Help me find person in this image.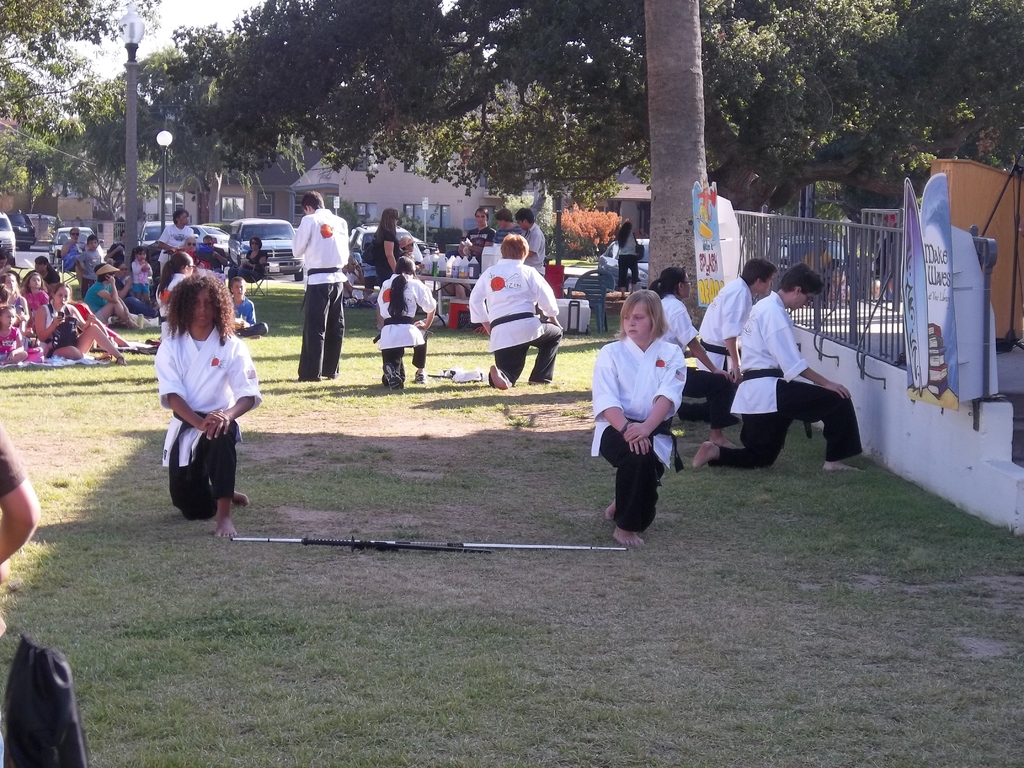
Found it: select_region(697, 260, 775, 415).
